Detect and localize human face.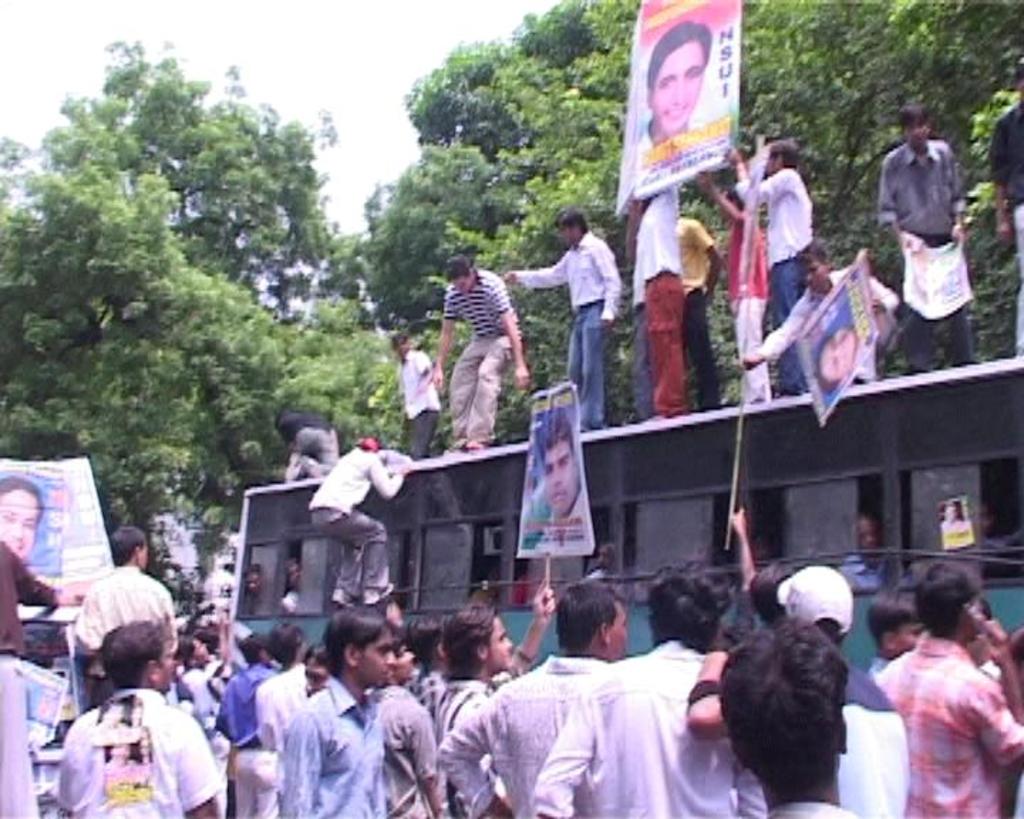
Localized at 910:119:927:144.
